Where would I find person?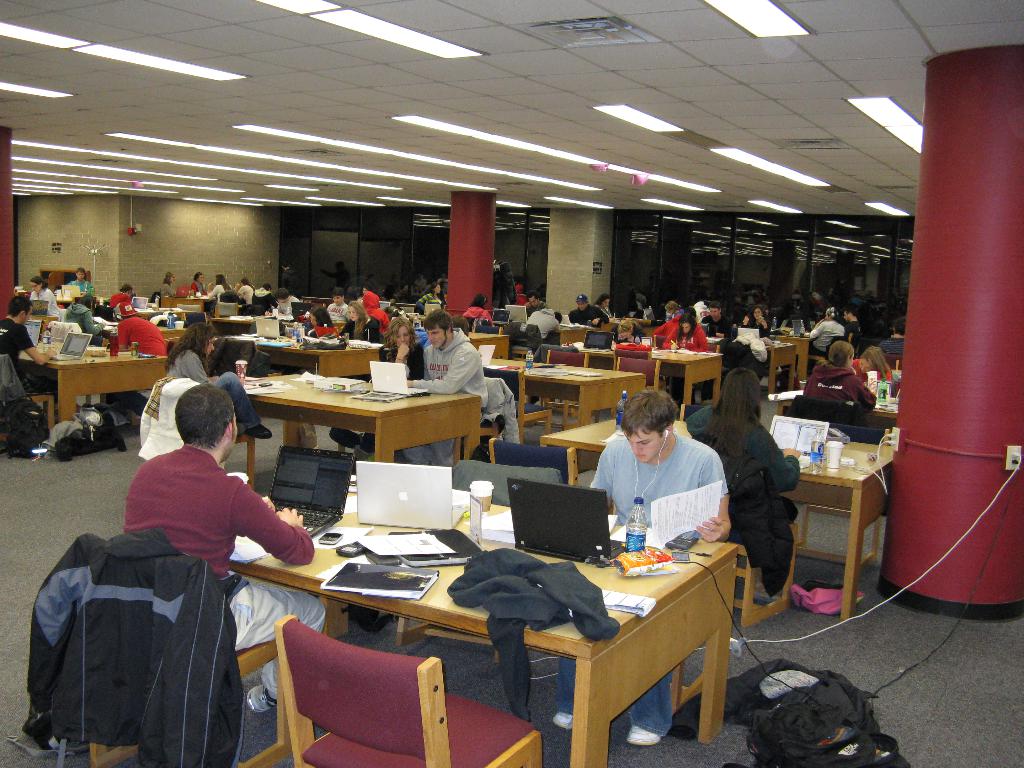
At crop(666, 310, 703, 346).
